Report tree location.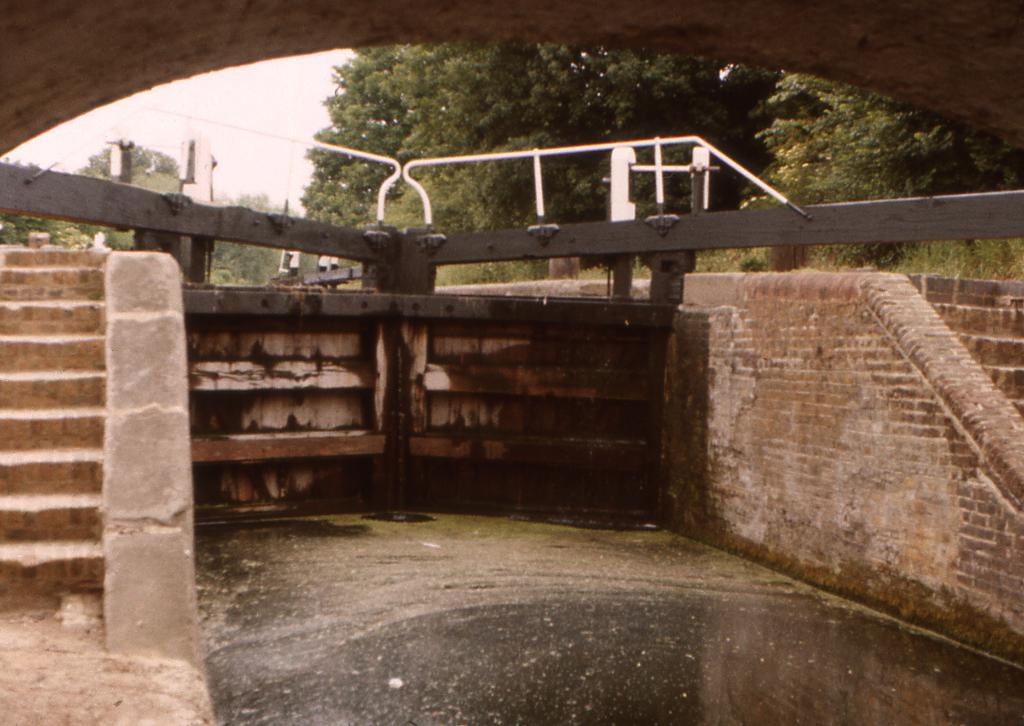
Report: detection(300, 40, 410, 230).
